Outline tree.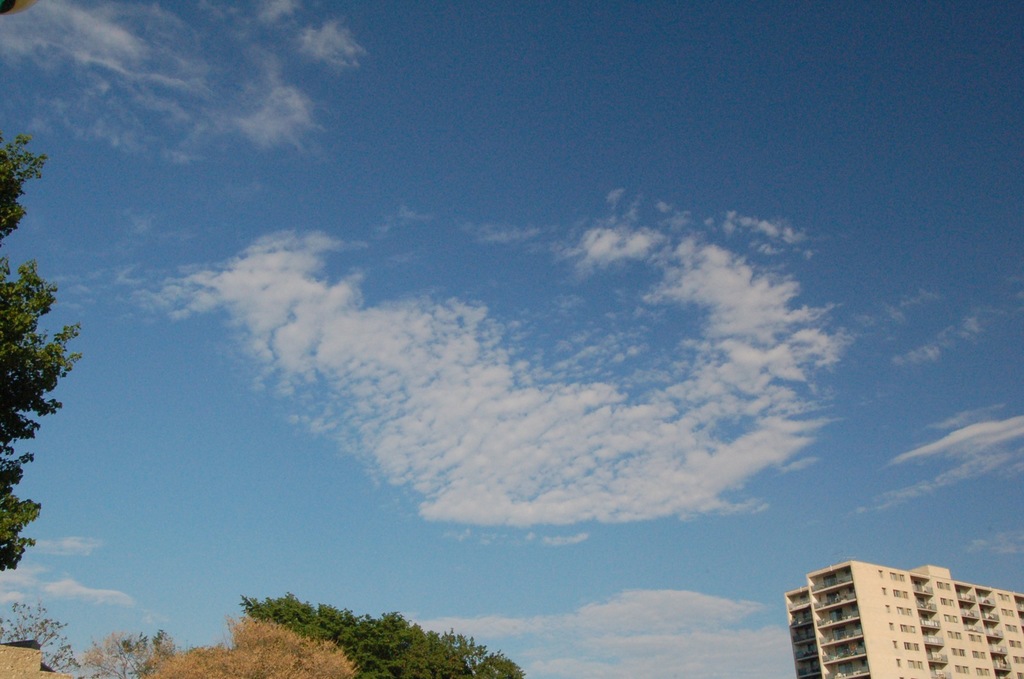
Outline: bbox=[0, 131, 83, 565].
